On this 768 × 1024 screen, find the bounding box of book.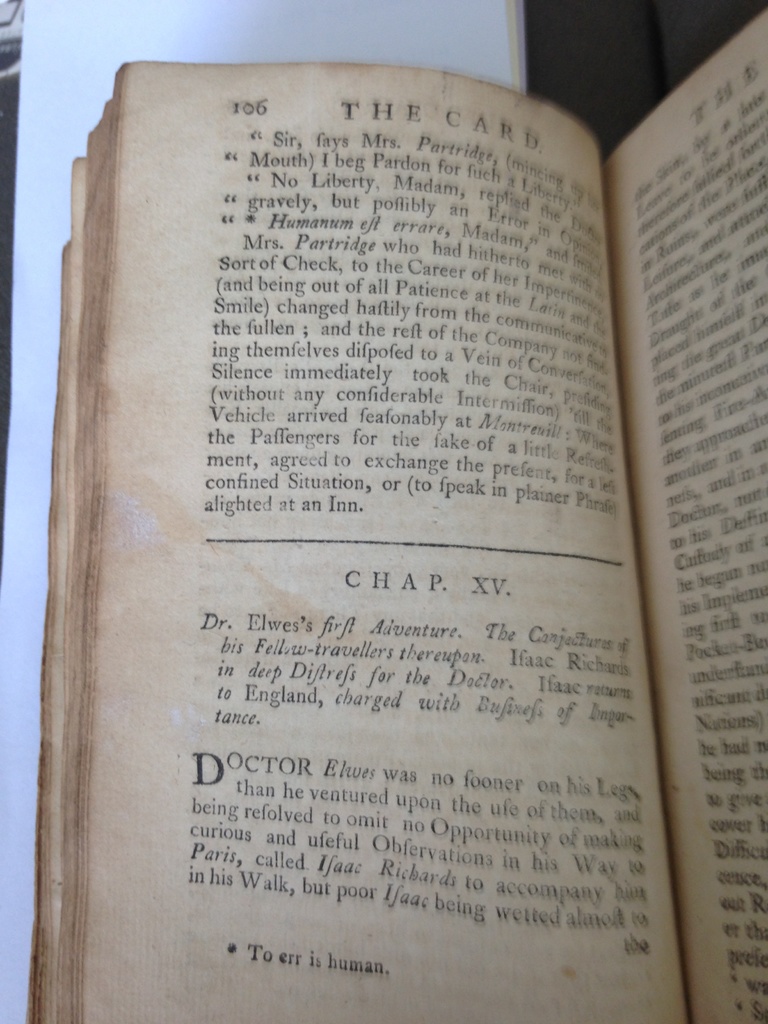
Bounding box: 63,20,751,998.
